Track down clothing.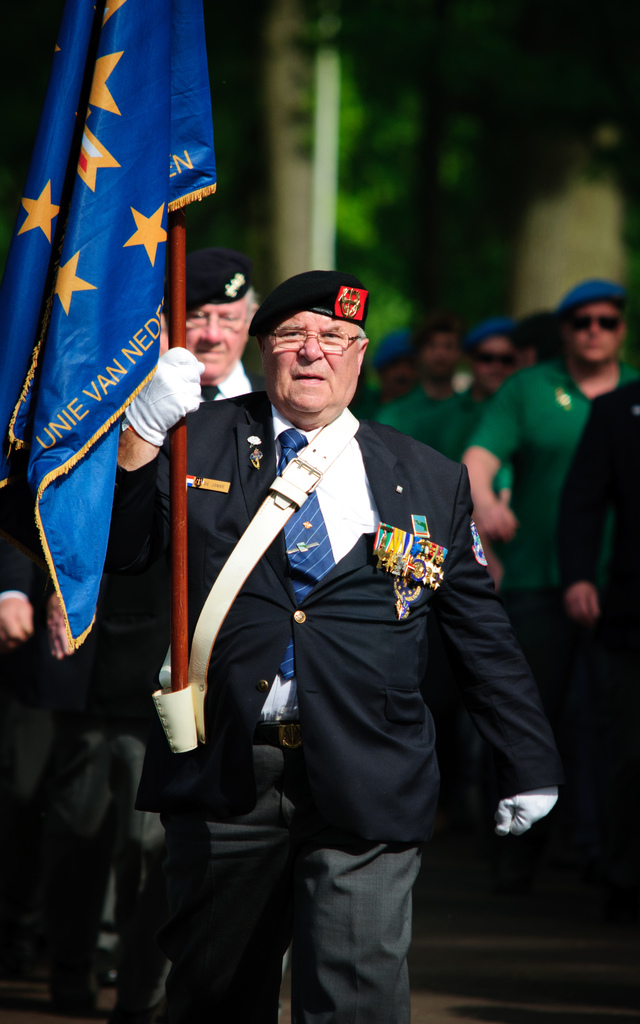
Tracked to <region>106, 216, 548, 930</region>.
